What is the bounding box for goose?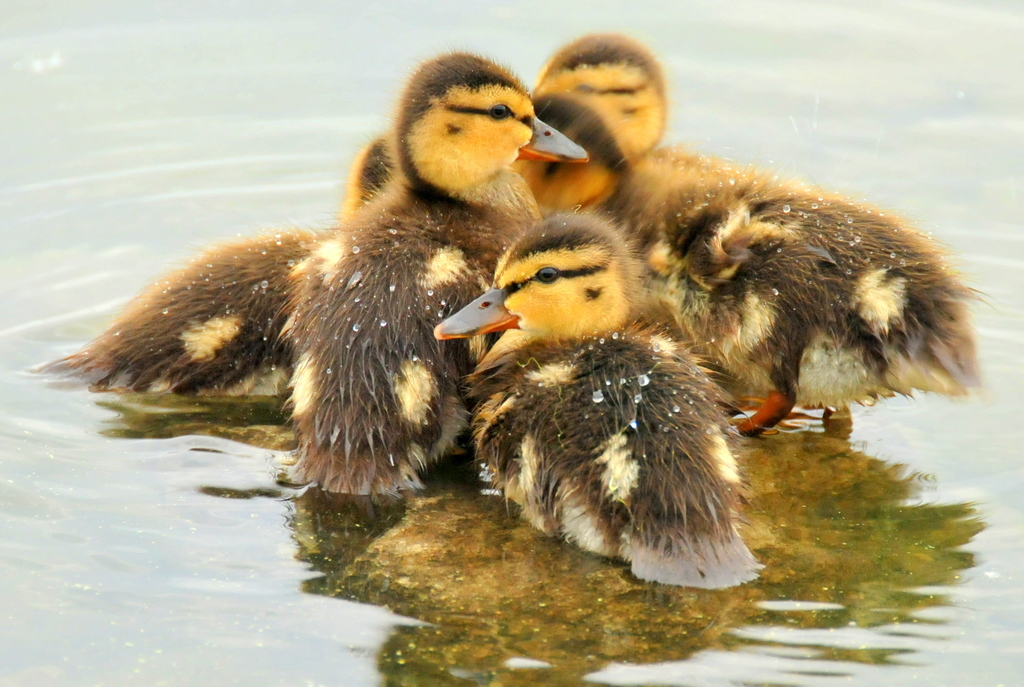
box=[434, 223, 757, 595].
